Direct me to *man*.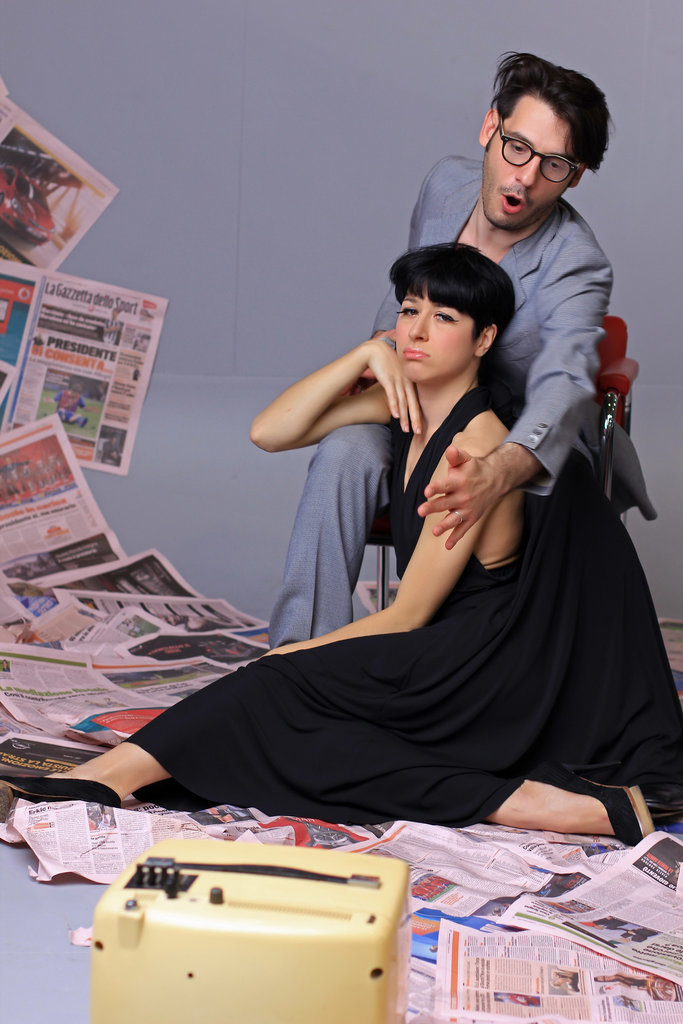
Direction: <bbox>597, 970, 650, 988</bbox>.
